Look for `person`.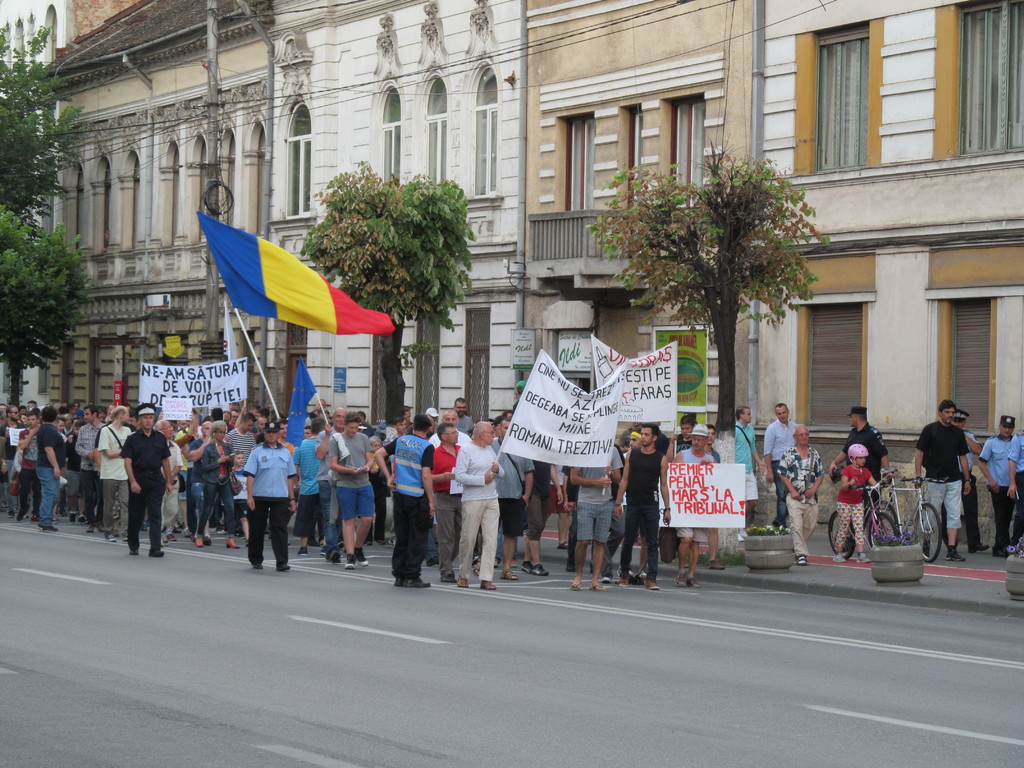
Found: [left=287, top=414, right=324, bottom=550].
